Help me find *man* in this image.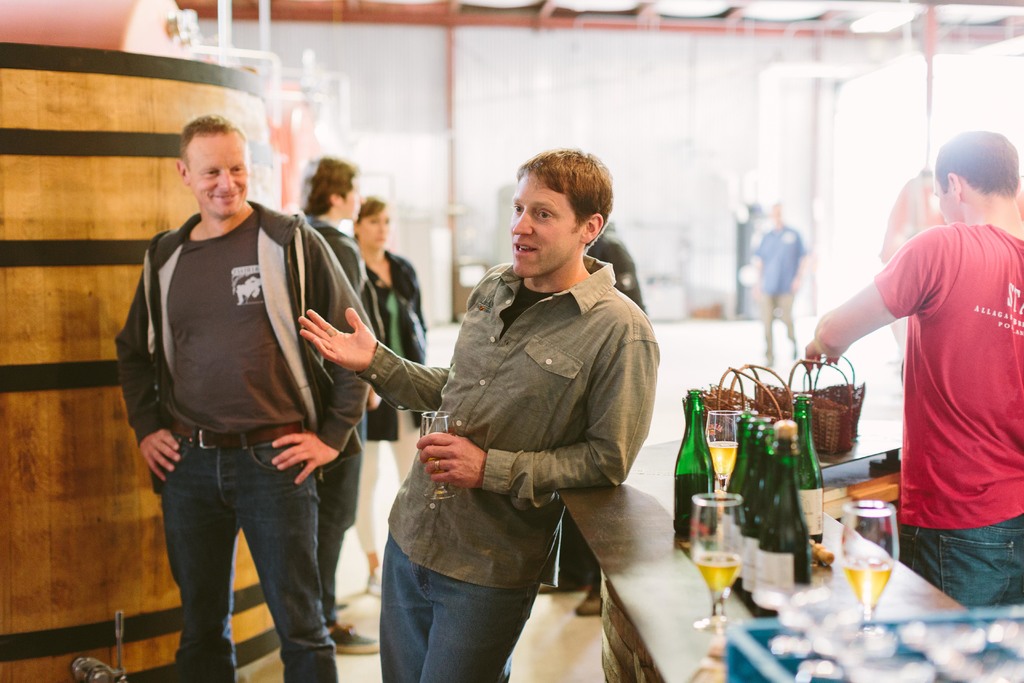
Found it: [x1=299, y1=144, x2=659, y2=682].
